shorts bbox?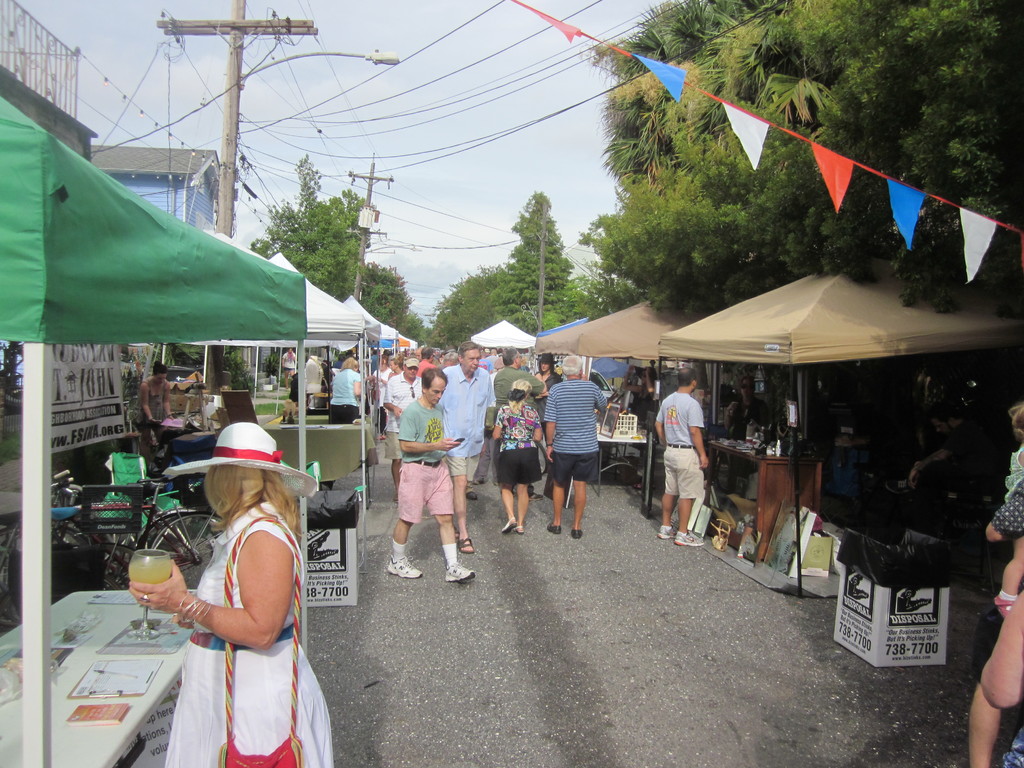
BBox(445, 451, 484, 484)
